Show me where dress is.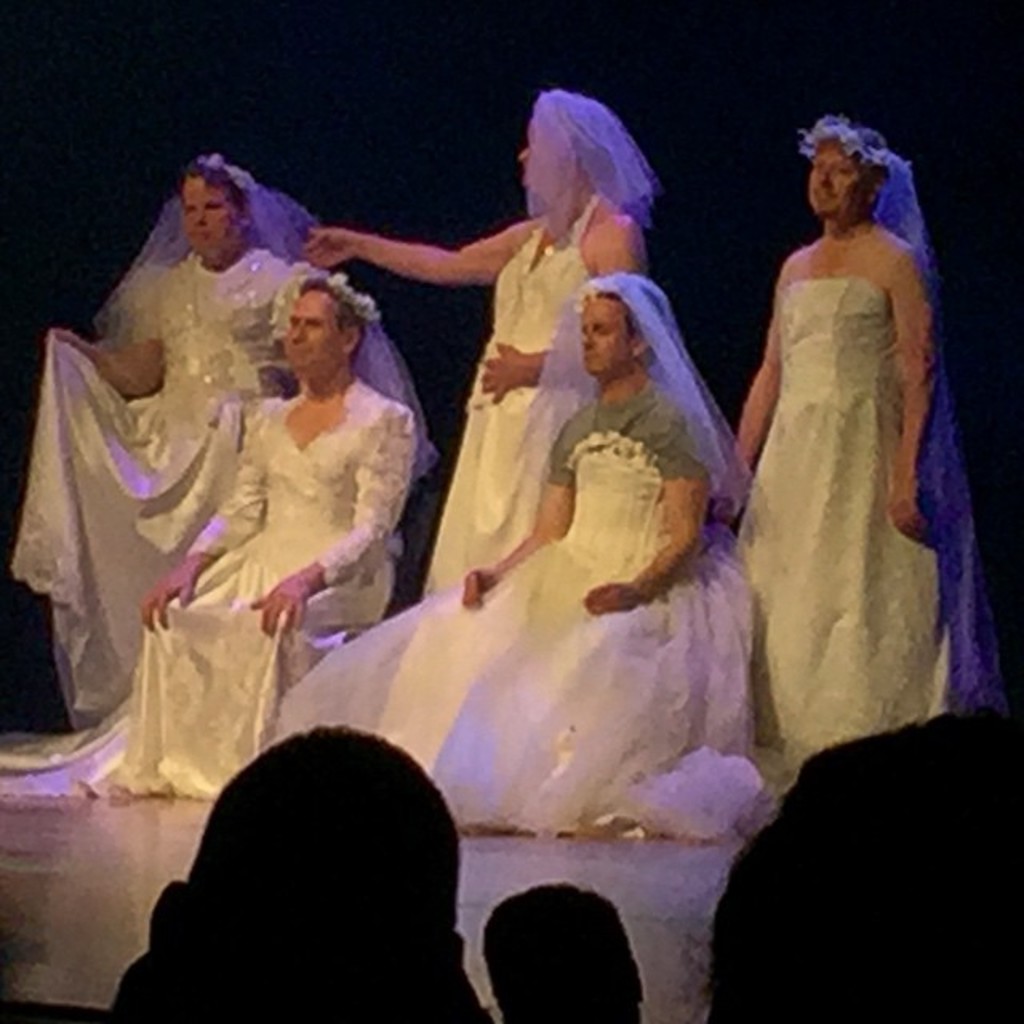
dress is at (x1=422, y1=194, x2=597, y2=594).
